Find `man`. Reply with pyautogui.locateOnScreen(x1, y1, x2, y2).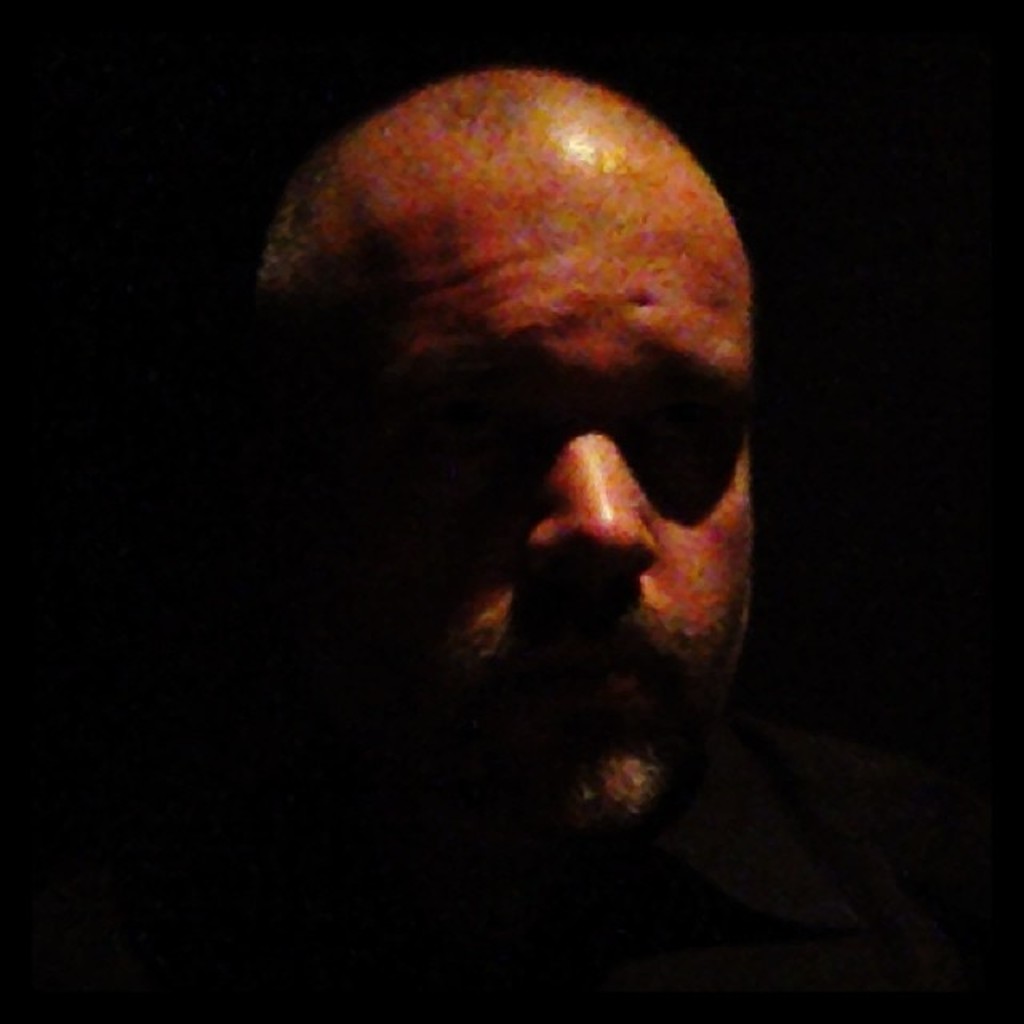
pyautogui.locateOnScreen(178, 29, 867, 955).
